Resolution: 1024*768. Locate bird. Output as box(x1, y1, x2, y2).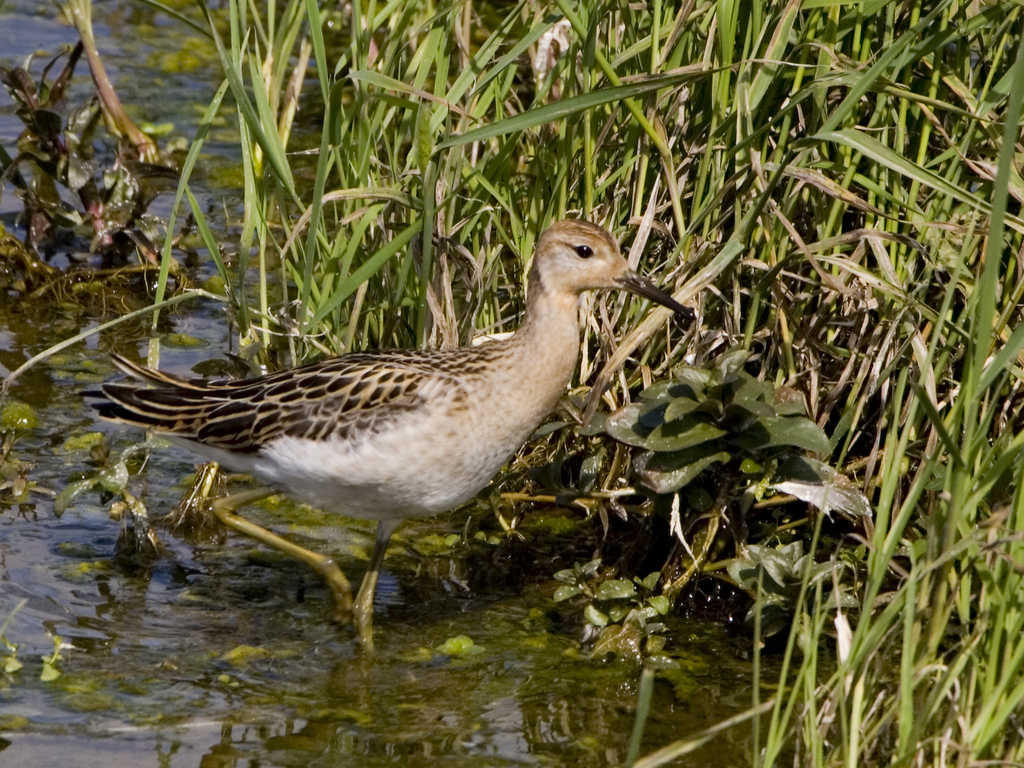
box(16, 228, 682, 634).
